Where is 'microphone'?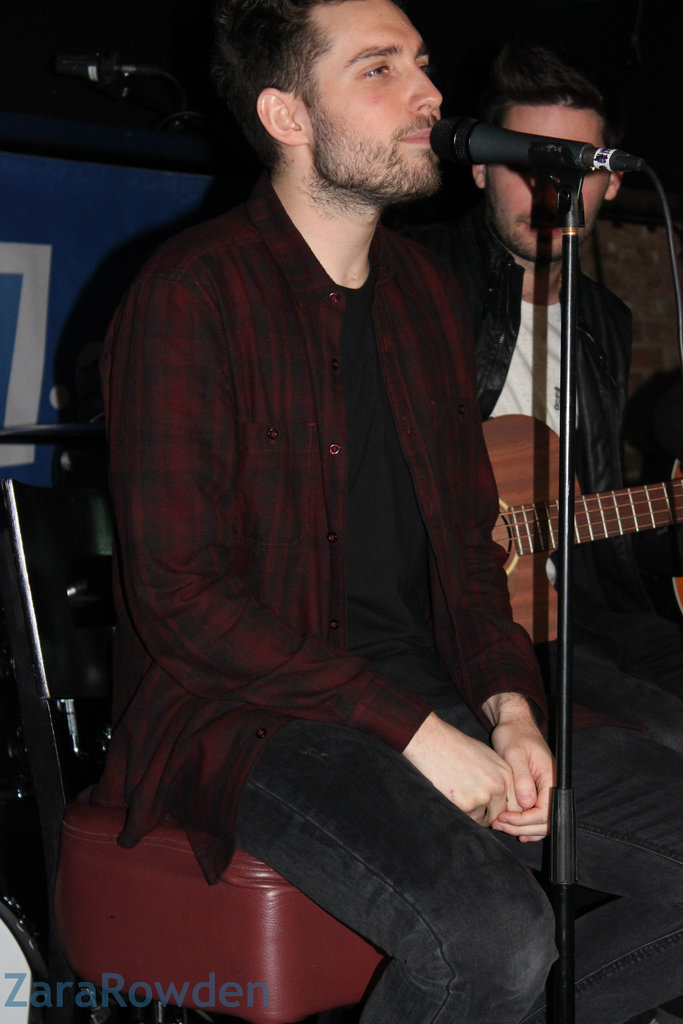
434:101:645:216.
